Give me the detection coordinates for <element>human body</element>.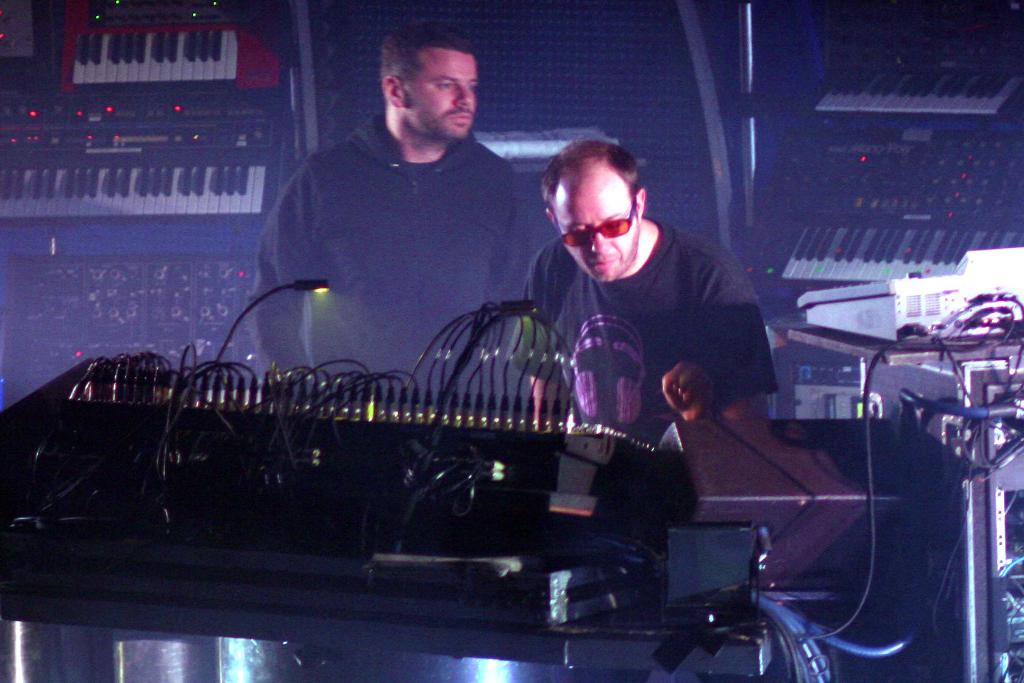
241, 42, 544, 398.
